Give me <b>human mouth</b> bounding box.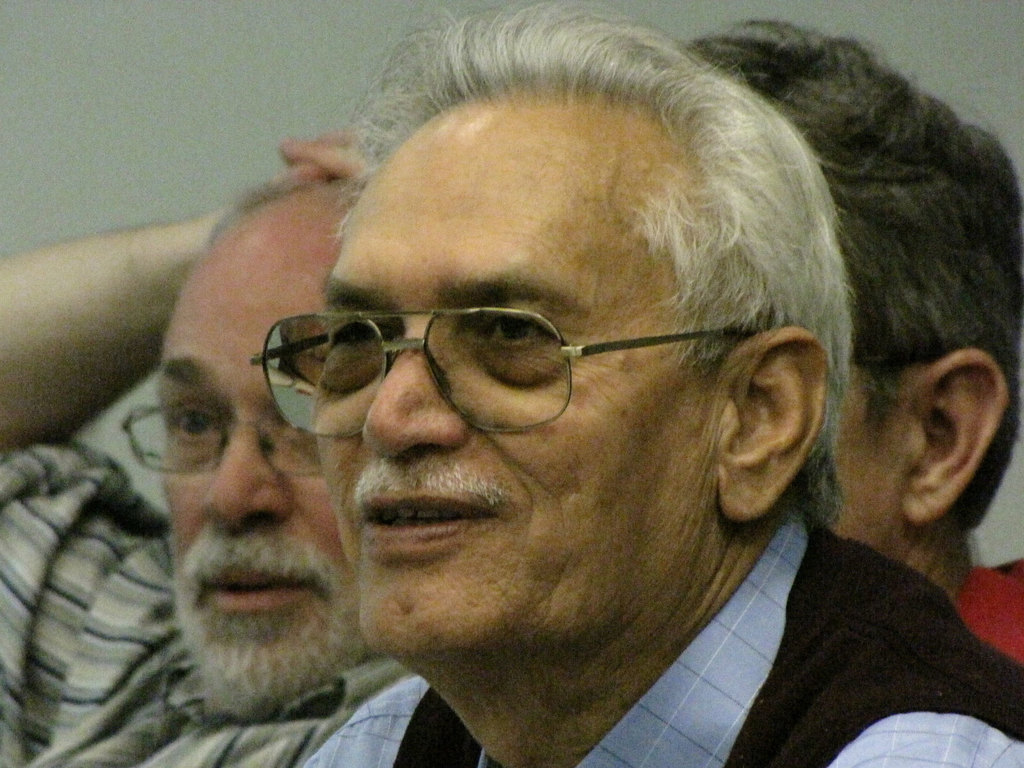
{"x1": 352, "y1": 498, "x2": 509, "y2": 571}.
